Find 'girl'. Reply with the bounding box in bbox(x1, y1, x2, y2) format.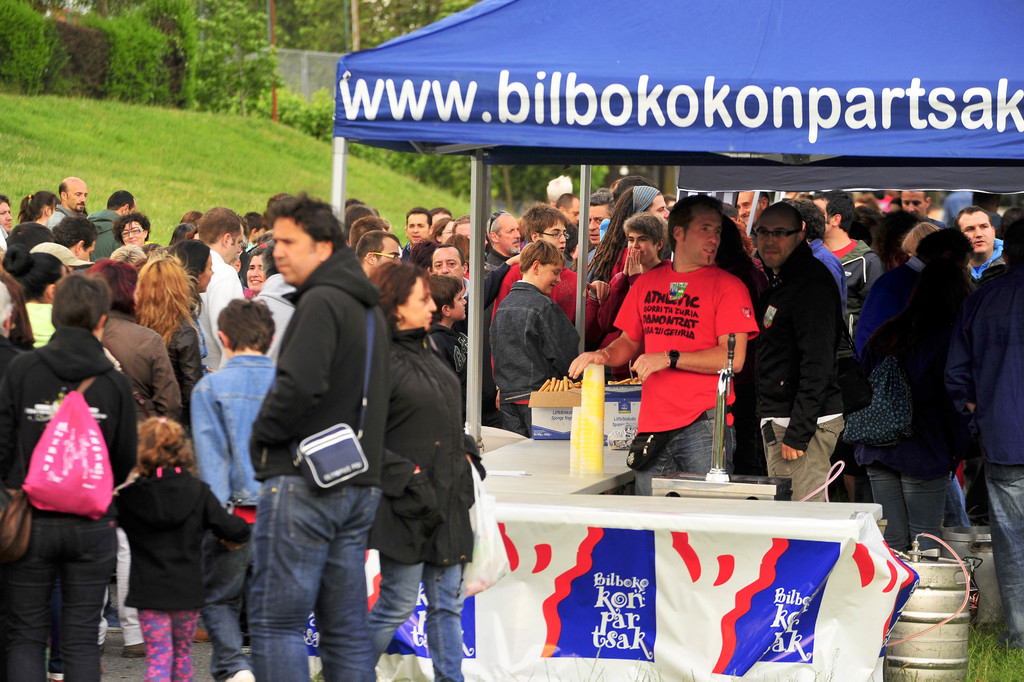
bbox(100, 412, 246, 681).
